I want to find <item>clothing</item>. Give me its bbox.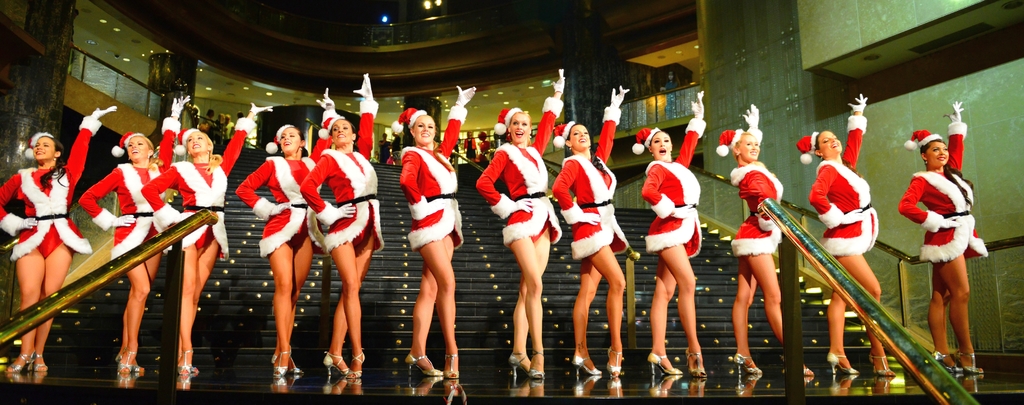
detection(725, 121, 785, 260).
